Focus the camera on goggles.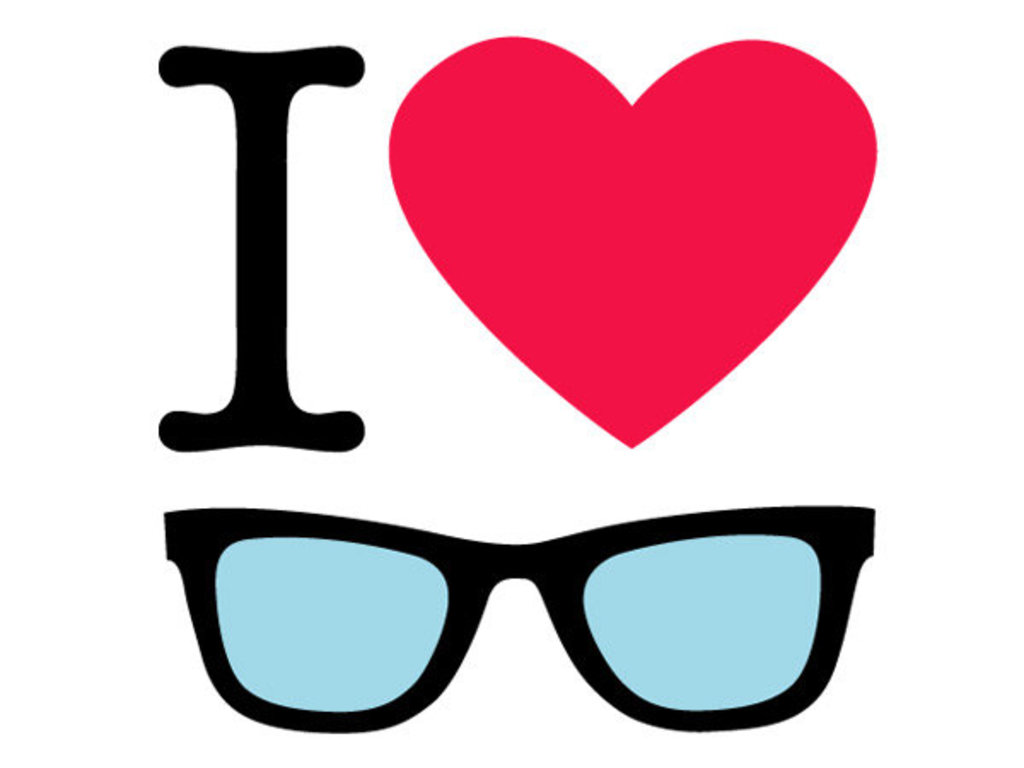
Focus region: box(140, 461, 920, 758).
